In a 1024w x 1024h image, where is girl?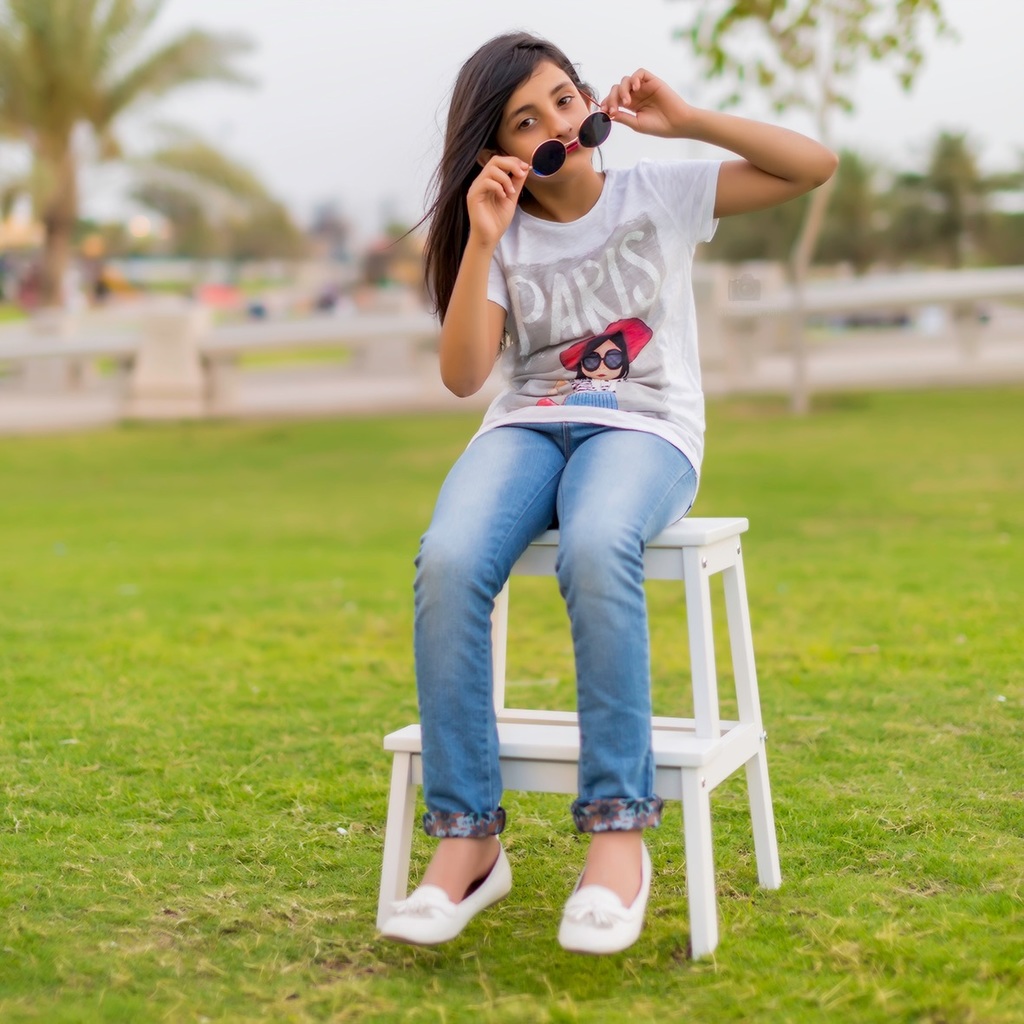
[x1=369, y1=23, x2=839, y2=950].
